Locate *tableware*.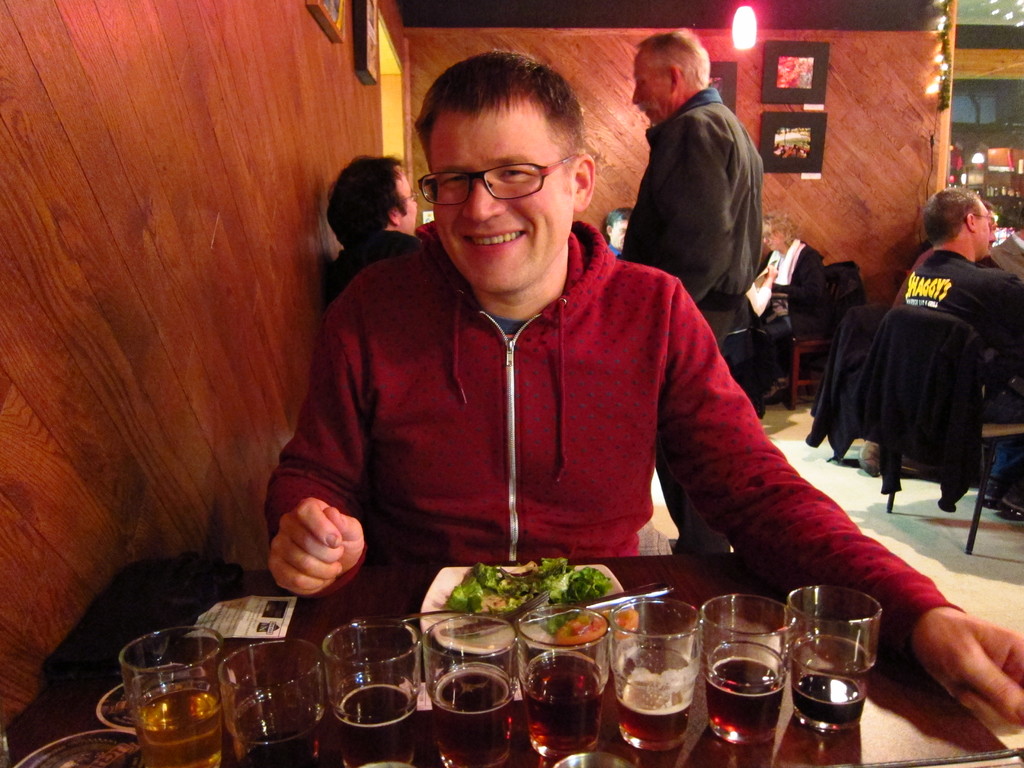
Bounding box: left=440, top=583, right=675, bottom=637.
